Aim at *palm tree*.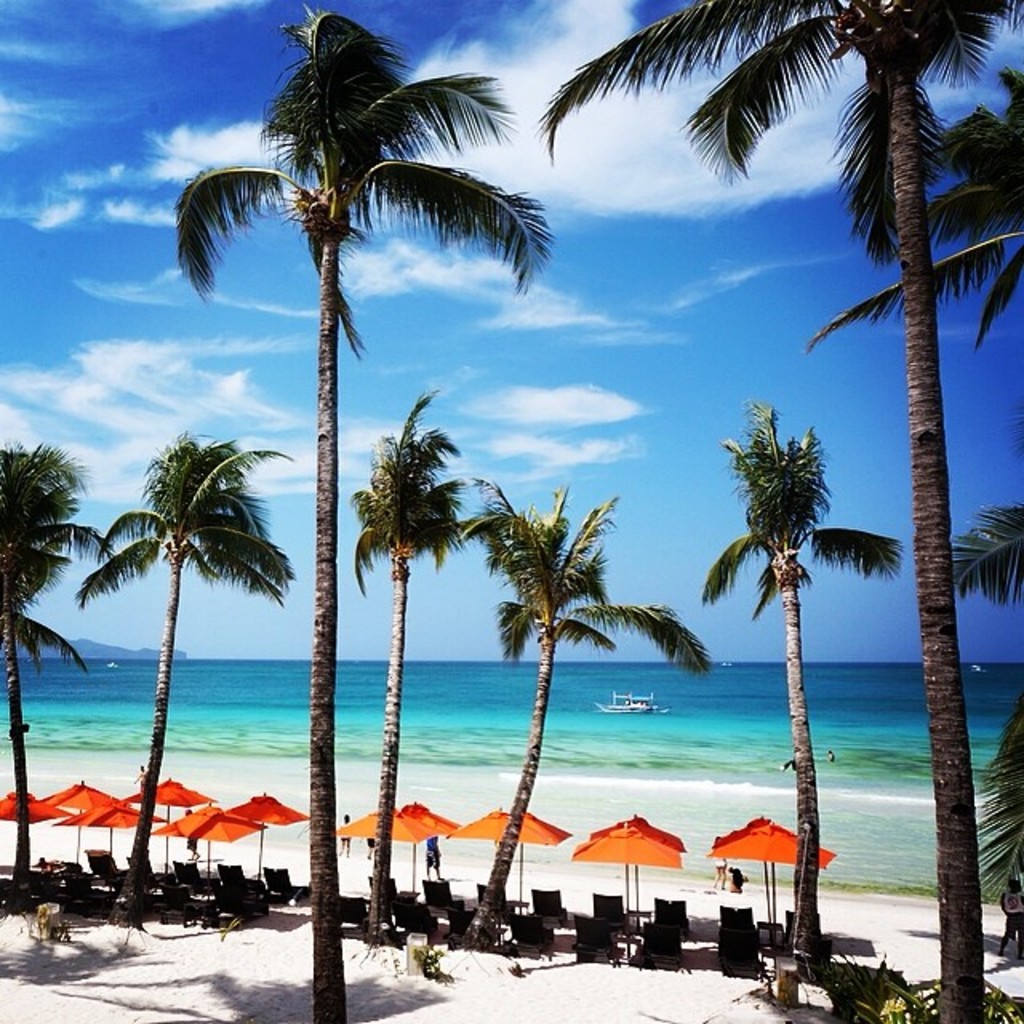
Aimed at <bbox>934, 496, 1022, 896</bbox>.
